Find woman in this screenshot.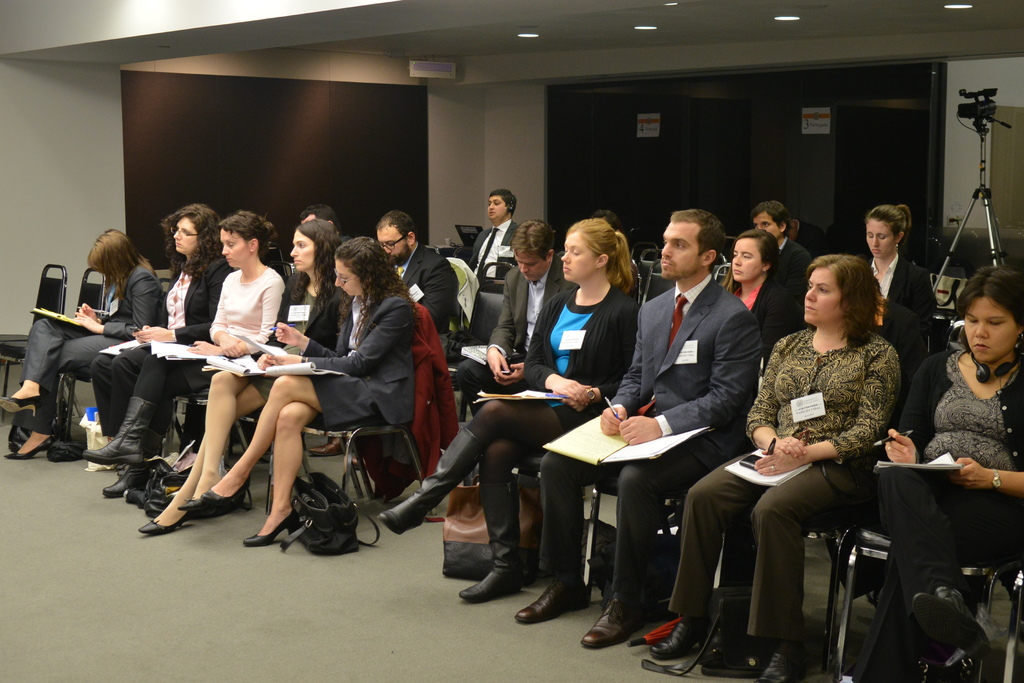
The bounding box for woman is bbox(648, 252, 904, 682).
